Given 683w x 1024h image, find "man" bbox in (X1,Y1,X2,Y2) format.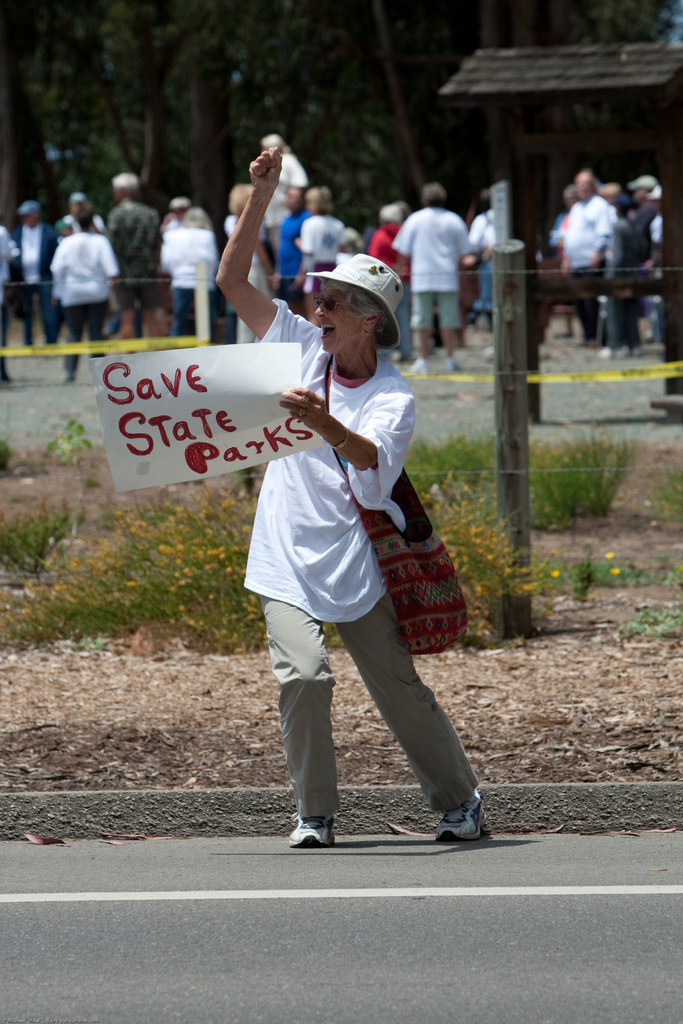
(0,225,24,385).
